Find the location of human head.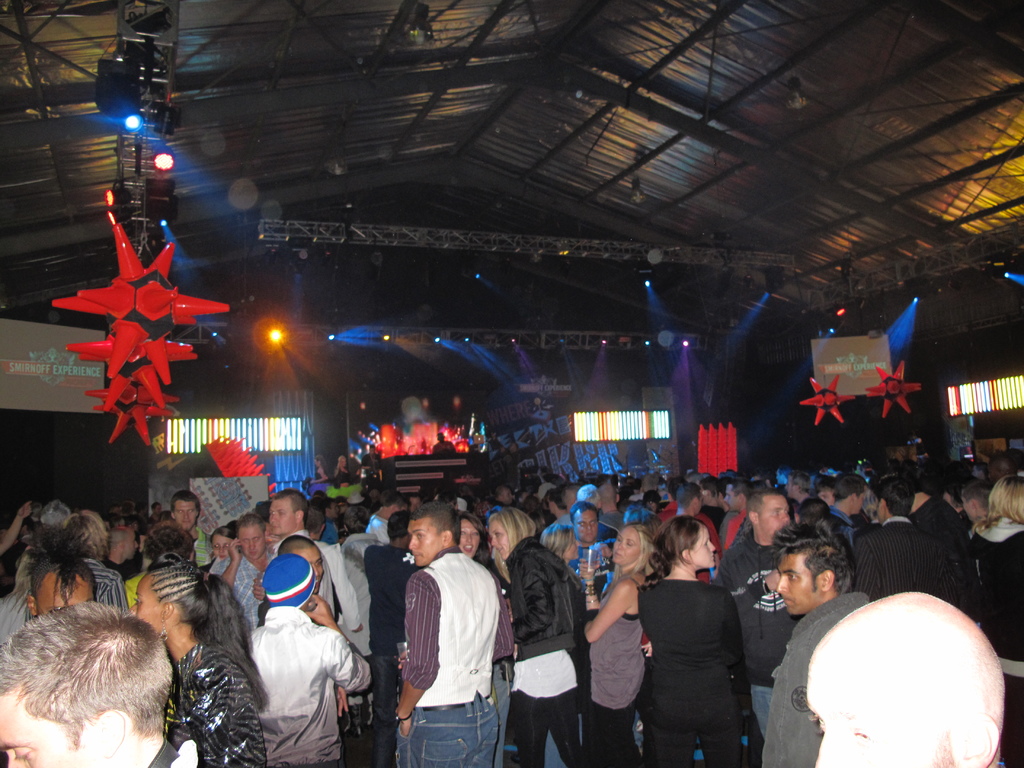
Location: <box>746,490,792,536</box>.
